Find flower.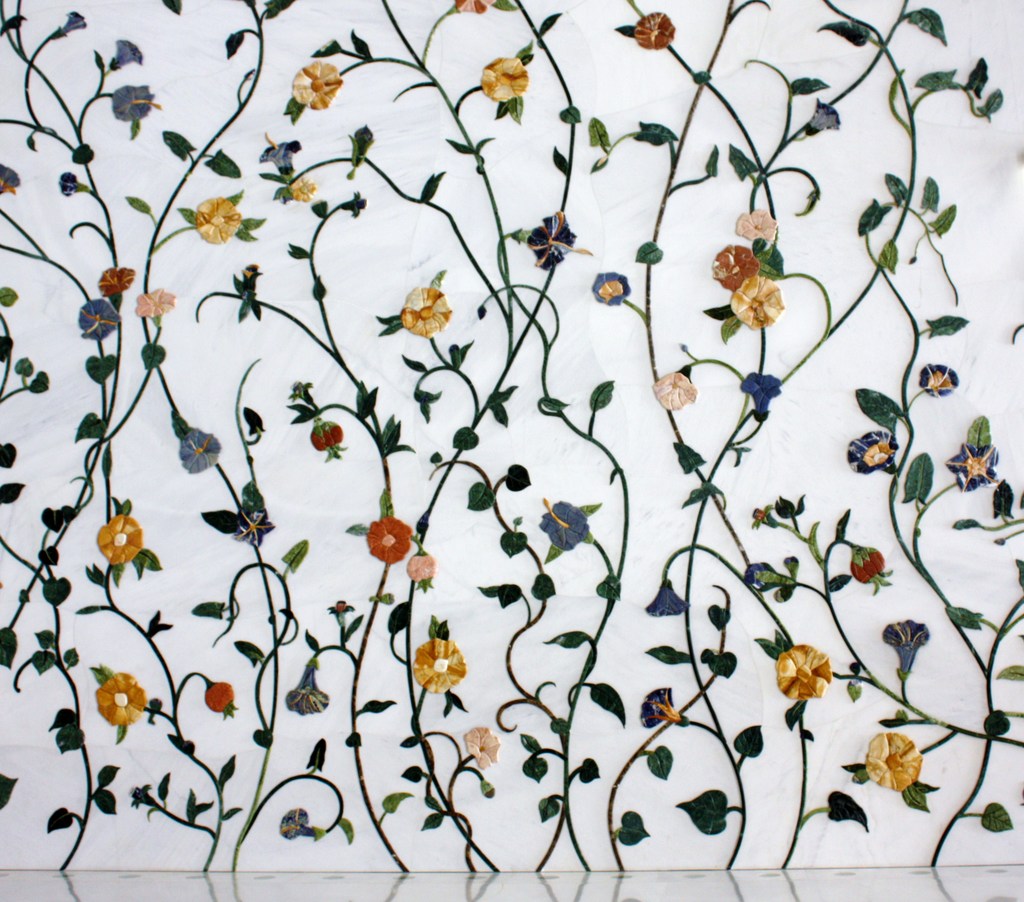
crop(806, 105, 841, 136).
